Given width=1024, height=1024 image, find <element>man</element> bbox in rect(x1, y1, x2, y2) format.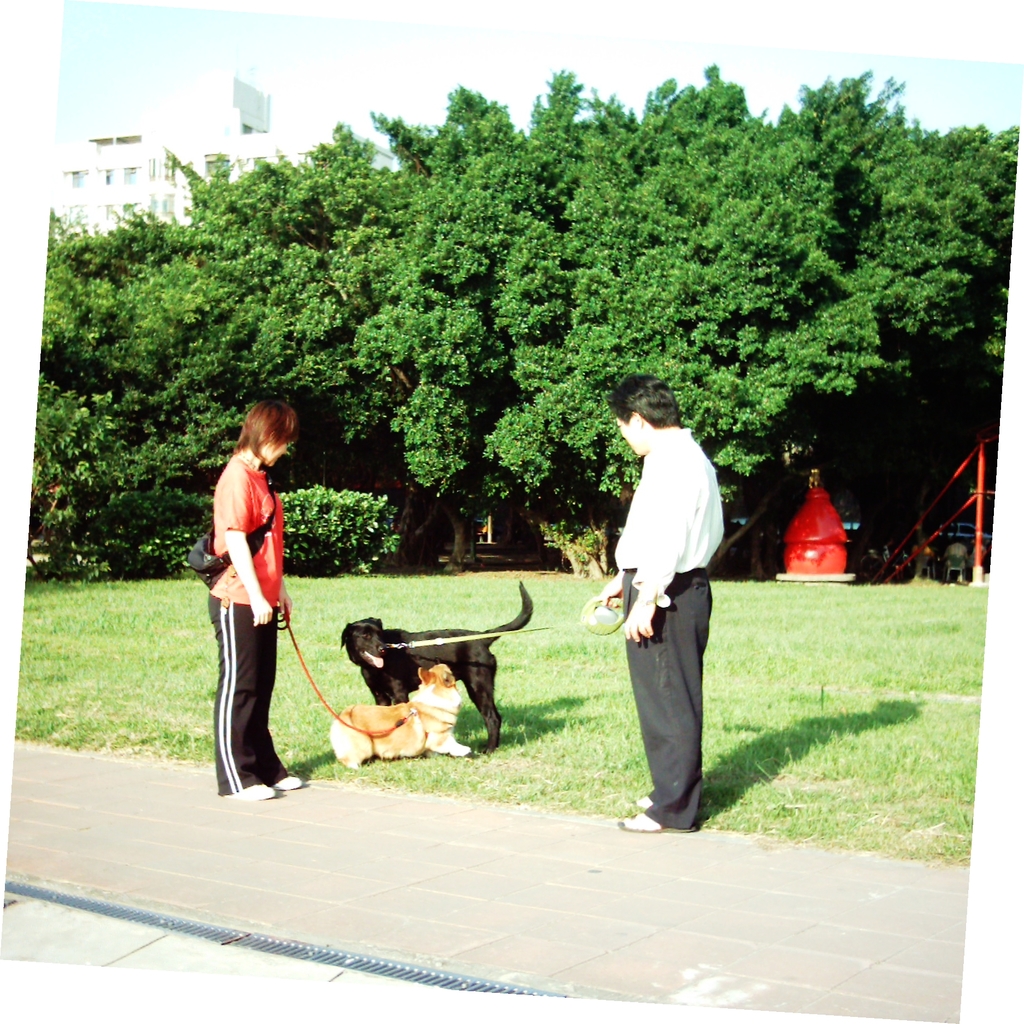
rect(610, 377, 725, 824).
